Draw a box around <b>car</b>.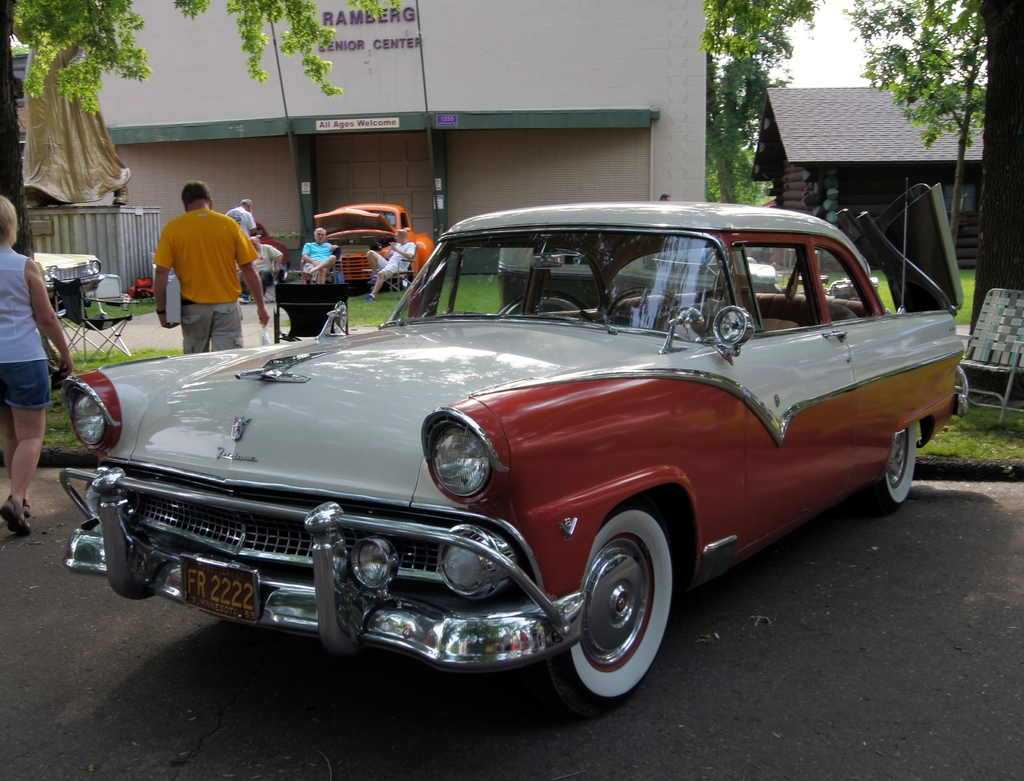
[x1=306, y1=199, x2=440, y2=296].
